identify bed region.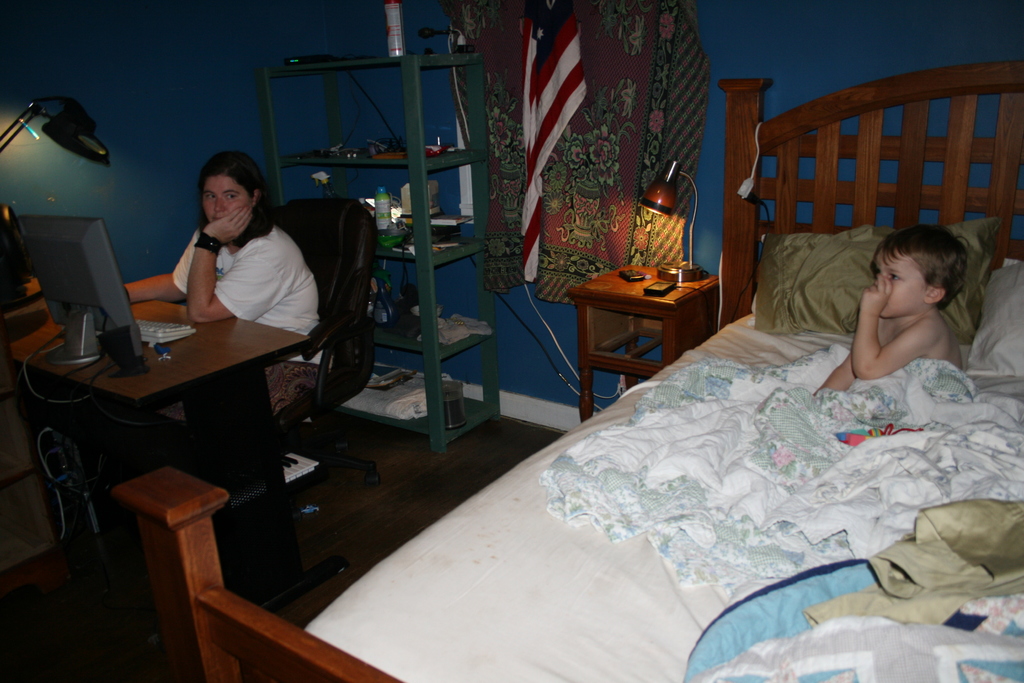
Region: x1=106 y1=55 x2=1023 y2=678.
